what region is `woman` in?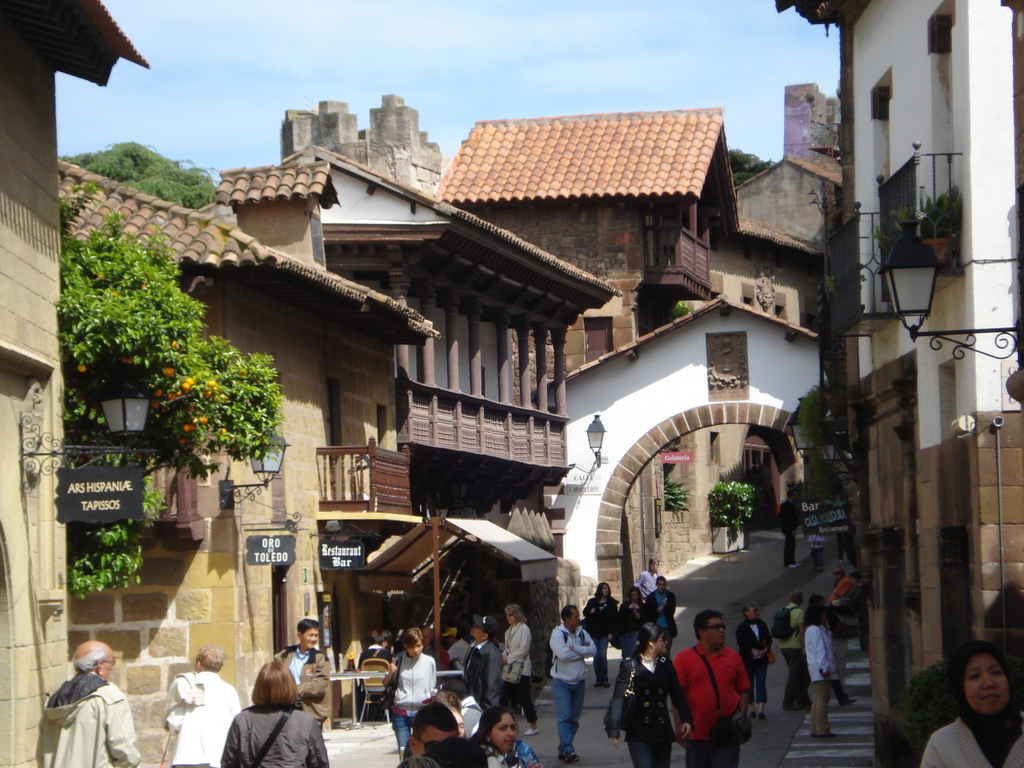
469:712:543:767.
